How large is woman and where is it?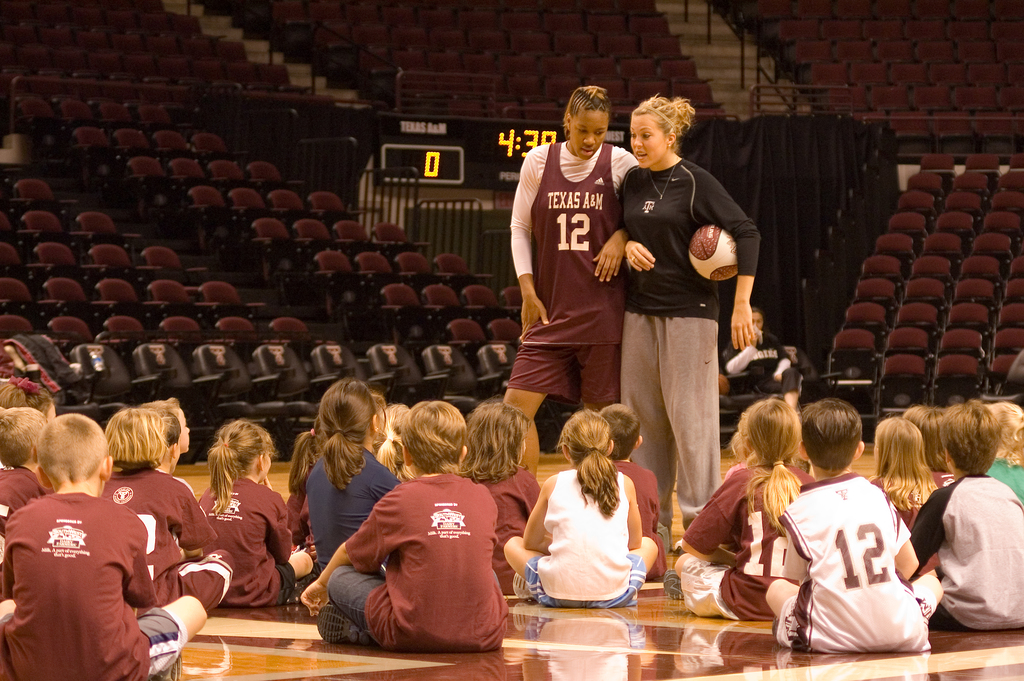
Bounding box: 502/82/640/477.
